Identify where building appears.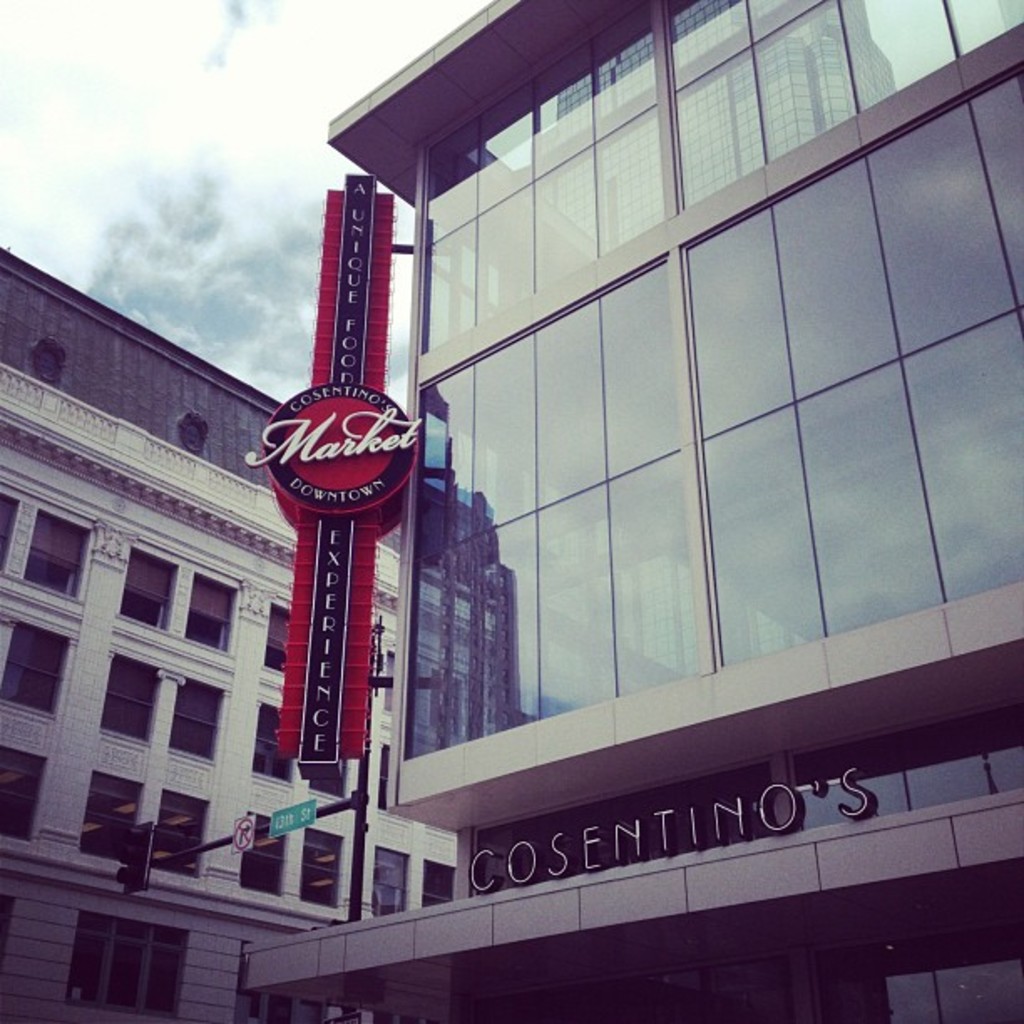
Appears at 246, 0, 1022, 1022.
